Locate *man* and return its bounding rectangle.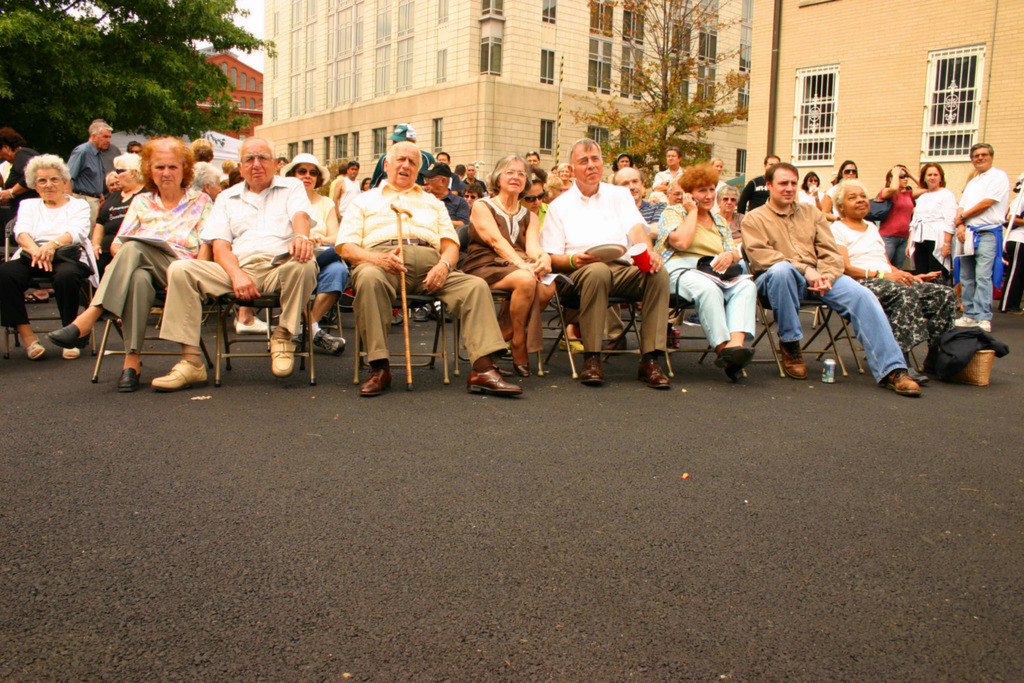
332/140/526/397.
